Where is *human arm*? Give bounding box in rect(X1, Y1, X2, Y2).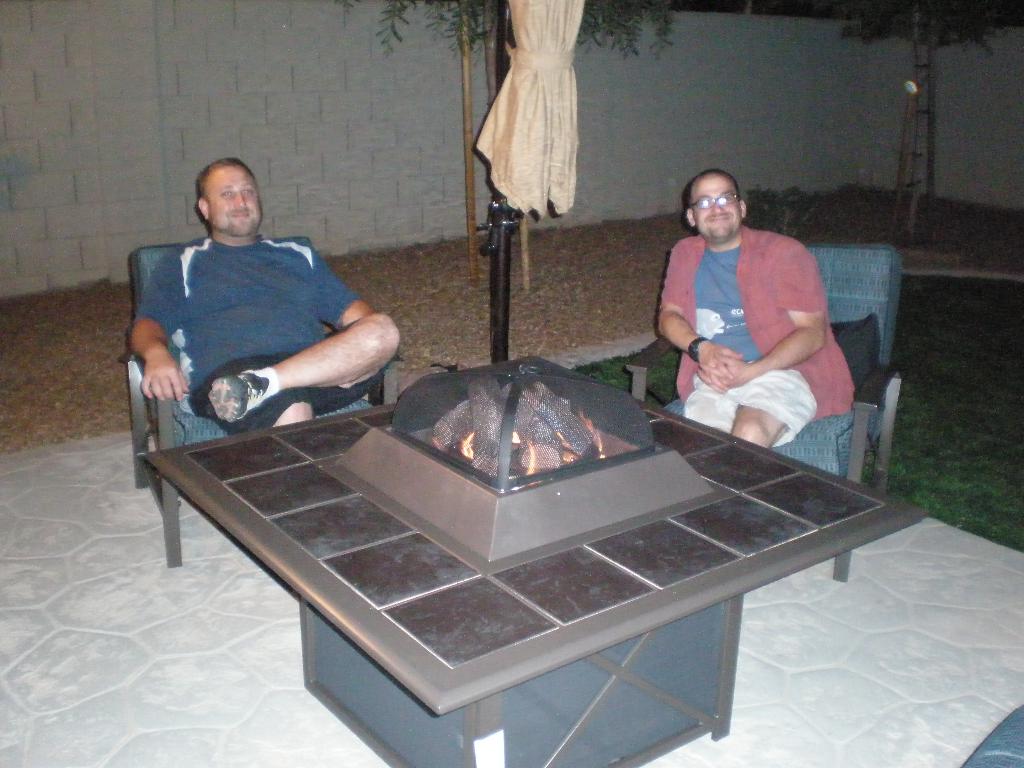
rect(126, 256, 189, 401).
